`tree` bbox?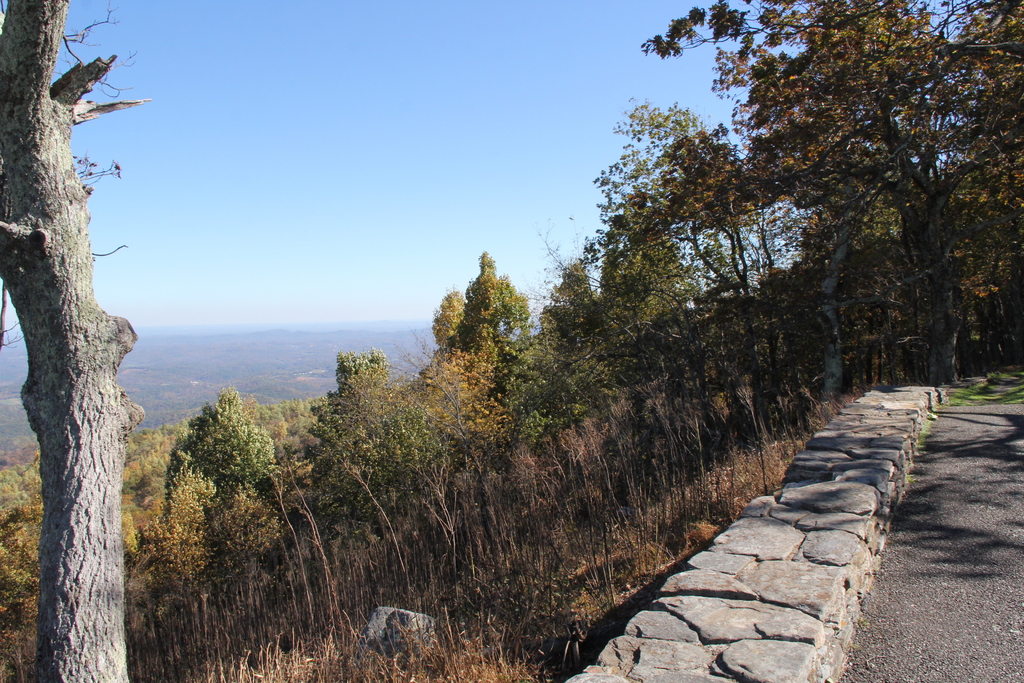
x1=645, y1=0, x2=1023, y2=393
